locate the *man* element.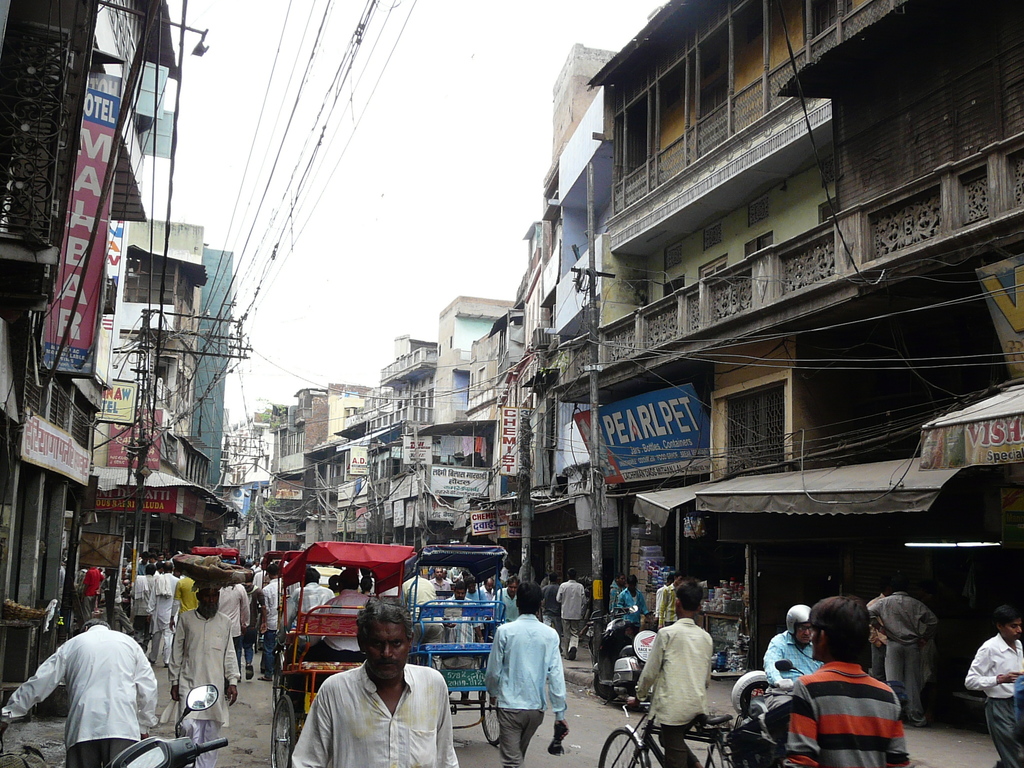
Element bbox: Rect(161, 582, 240, 767).
